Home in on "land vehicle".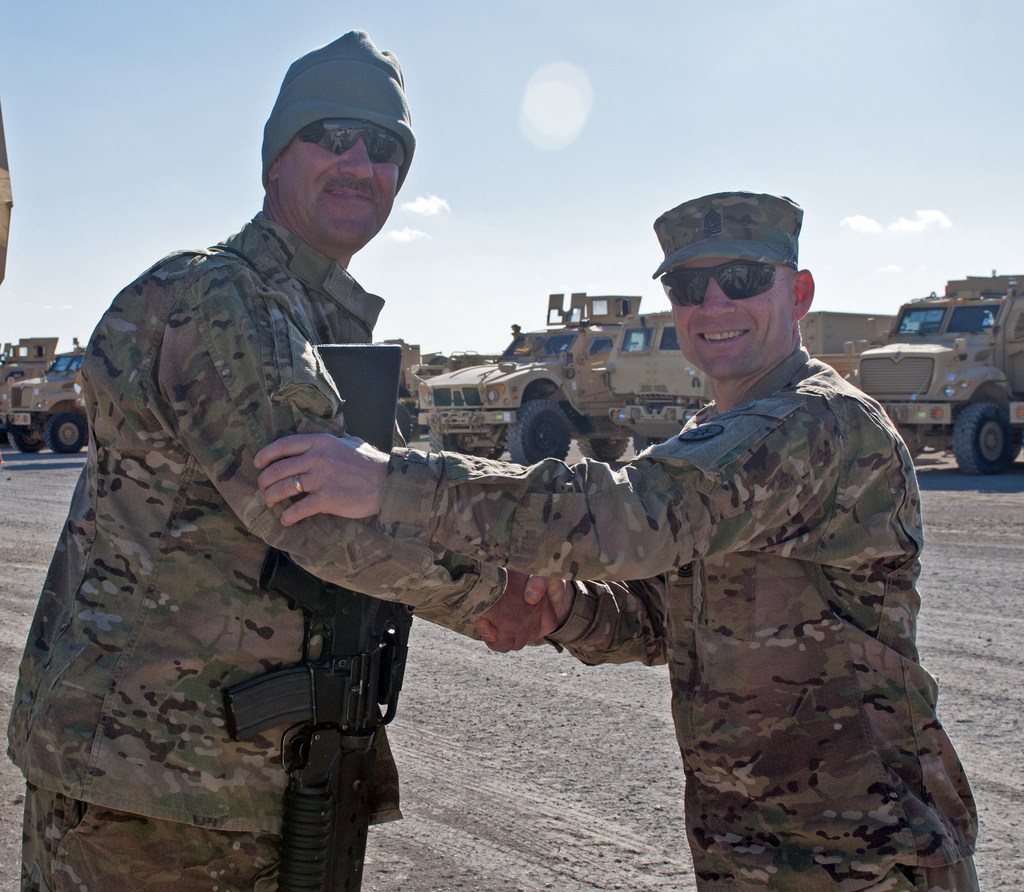
Homed in at l=381, t=337, r=499, b=441.
